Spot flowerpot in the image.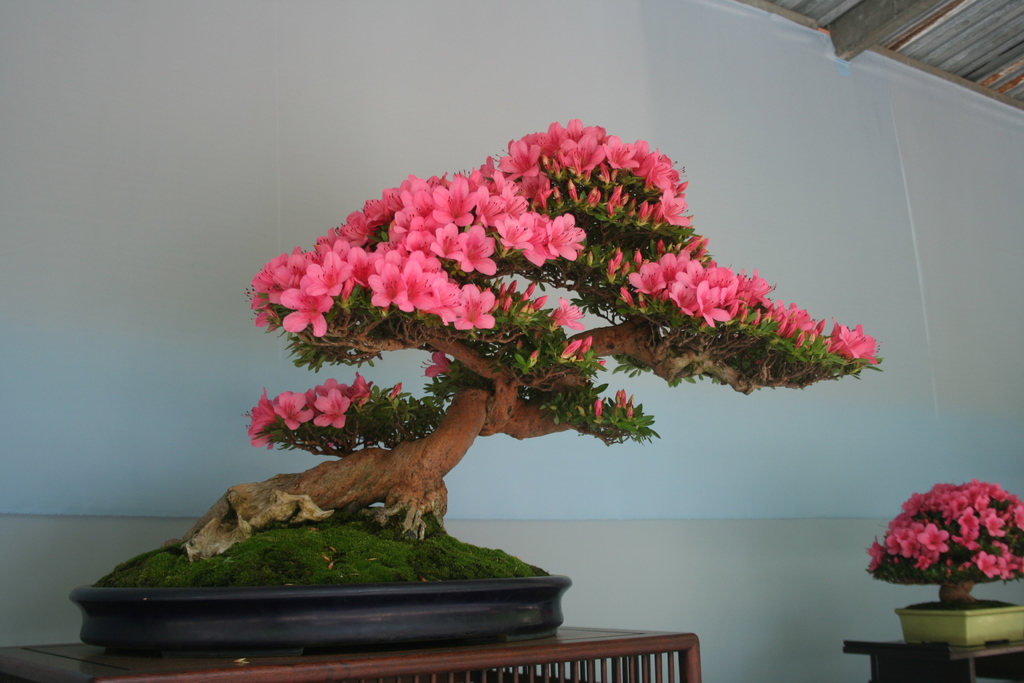
flowerpot found at {"x1": 898, "y1": 599, "x2": 1023, "y2": 646}.
